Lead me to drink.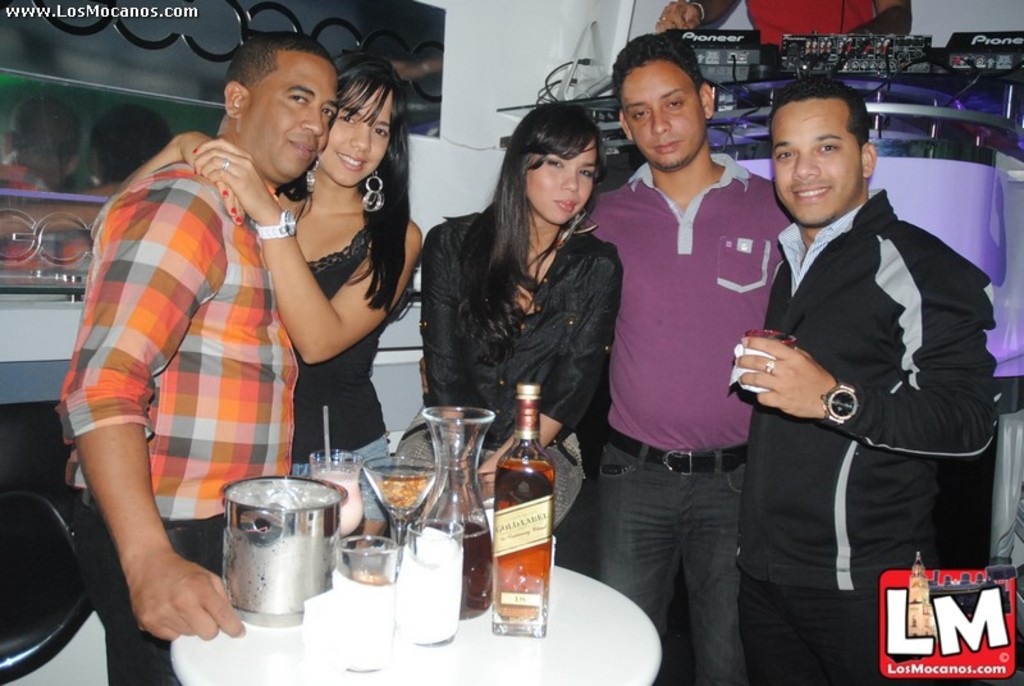
Lead to left=422, top=526, right=490, bottom=616.
